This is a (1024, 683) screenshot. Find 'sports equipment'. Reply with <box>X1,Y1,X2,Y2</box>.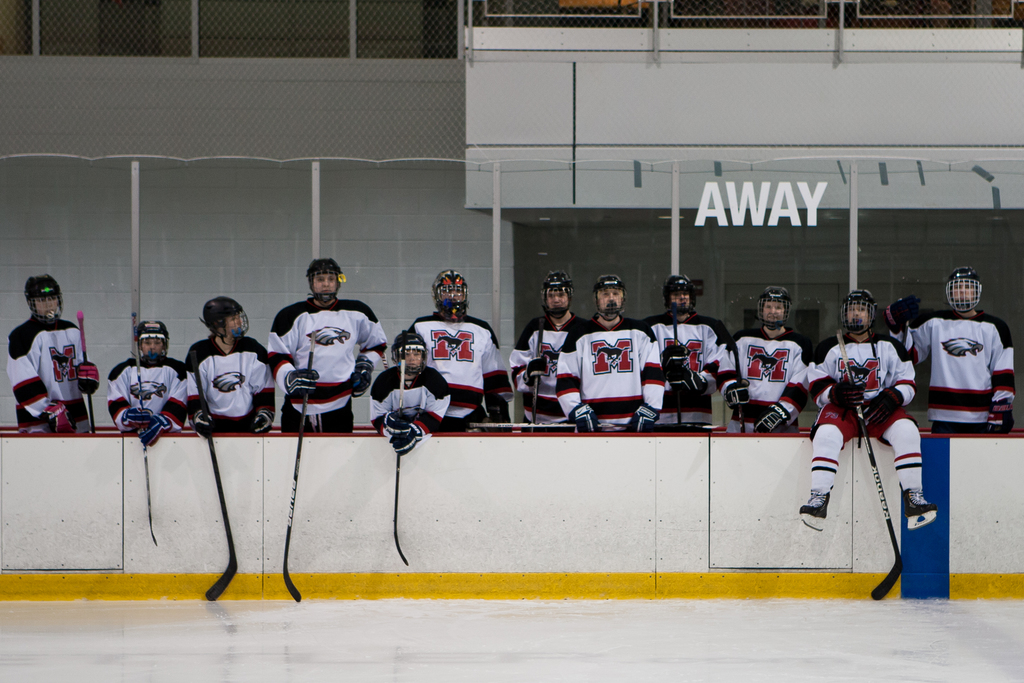
<box>352,355,373,399</box>.
